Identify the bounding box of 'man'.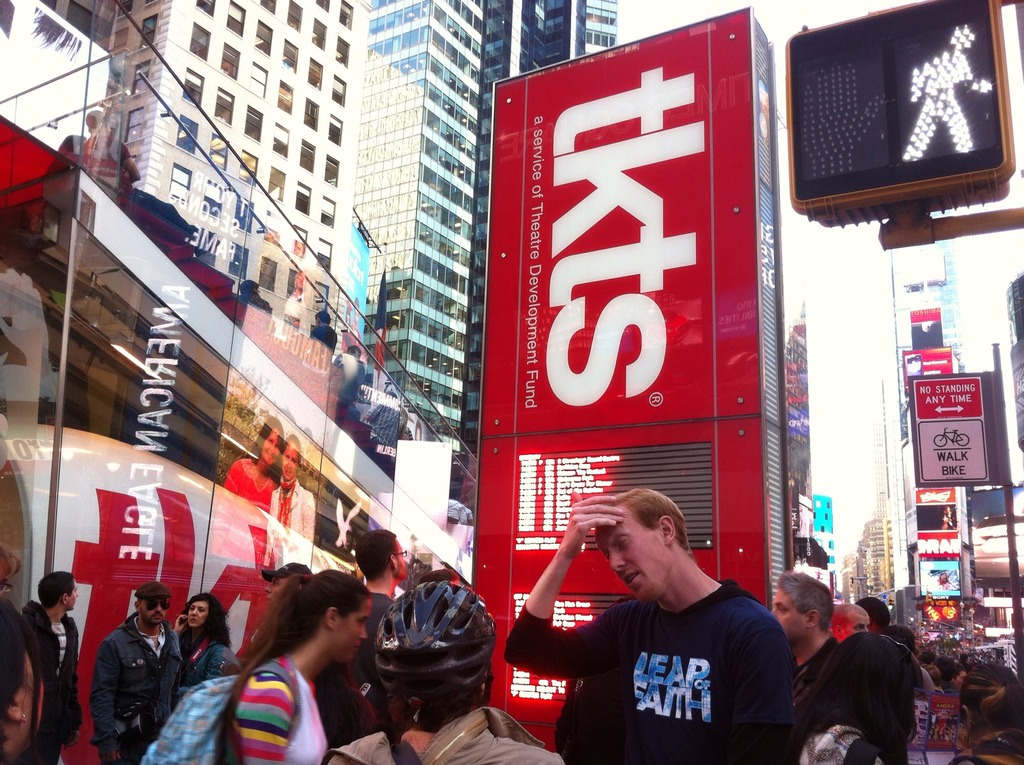
left=93, top=585, right=189, bottom=764.
